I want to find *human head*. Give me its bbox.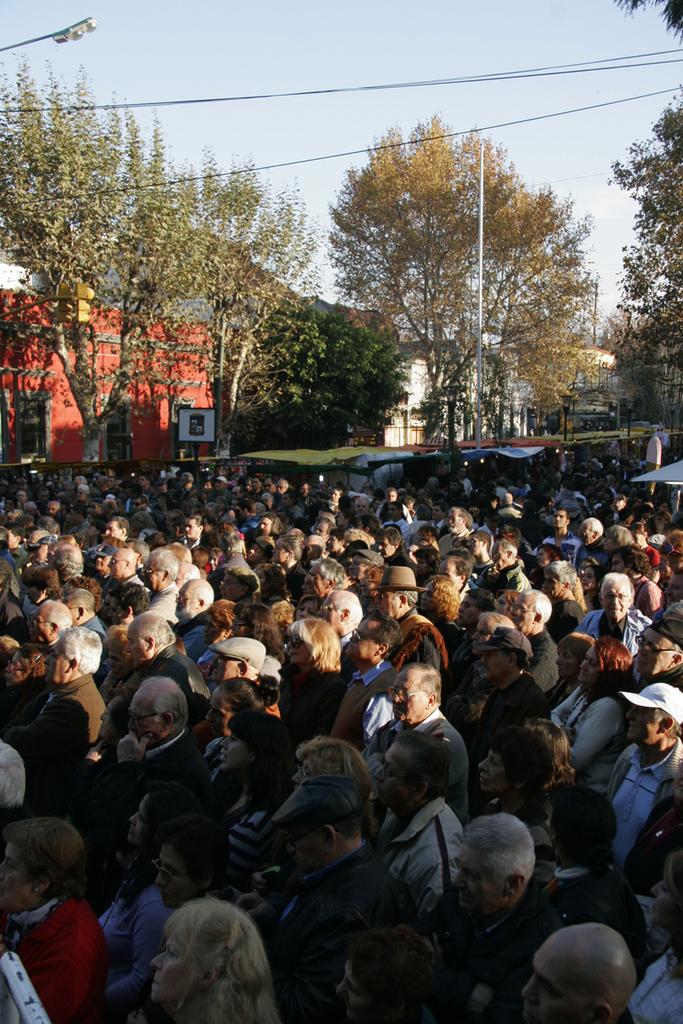
(left=219, top=709, right=292, bottom=787).
